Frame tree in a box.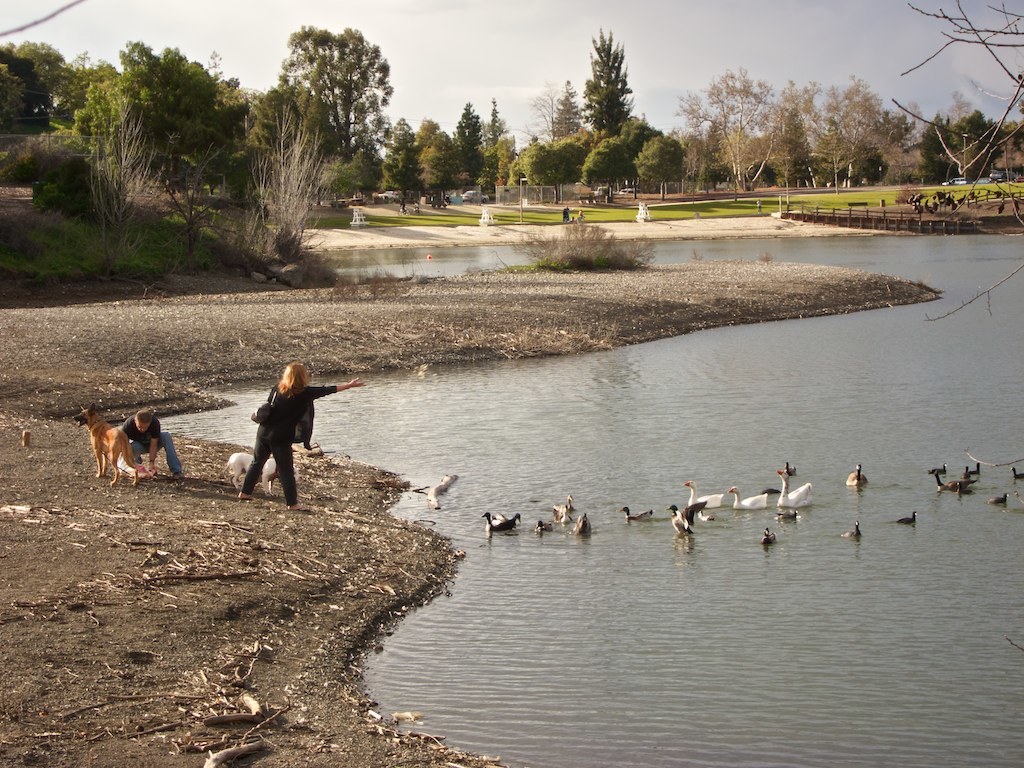
74/36/239/218.
